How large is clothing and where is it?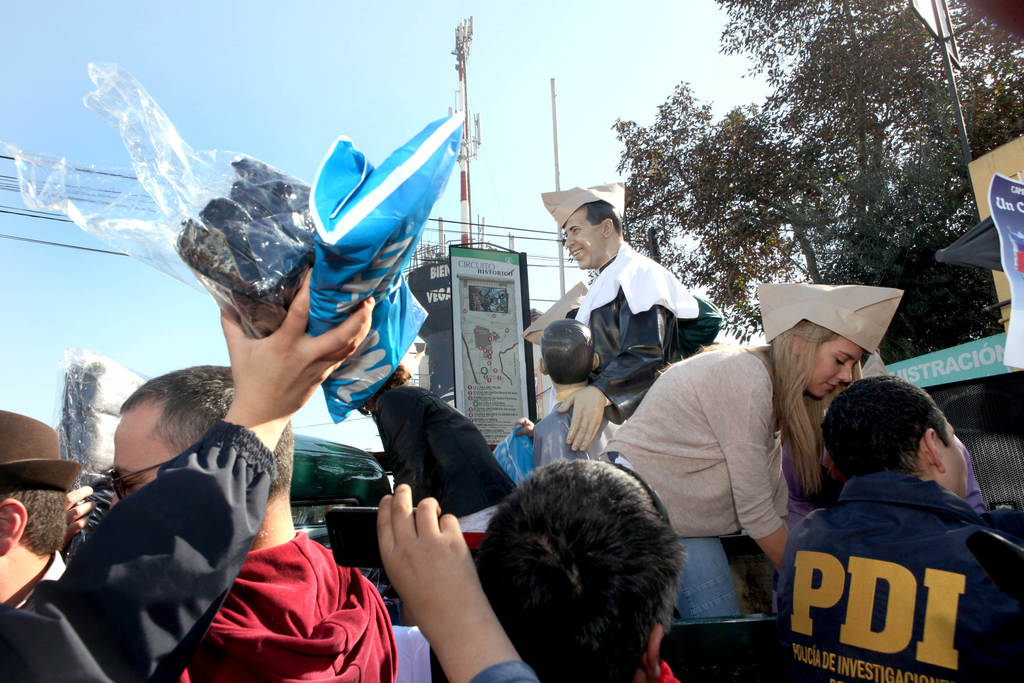
Bounding box: region(788, 461, 1023, 682).
